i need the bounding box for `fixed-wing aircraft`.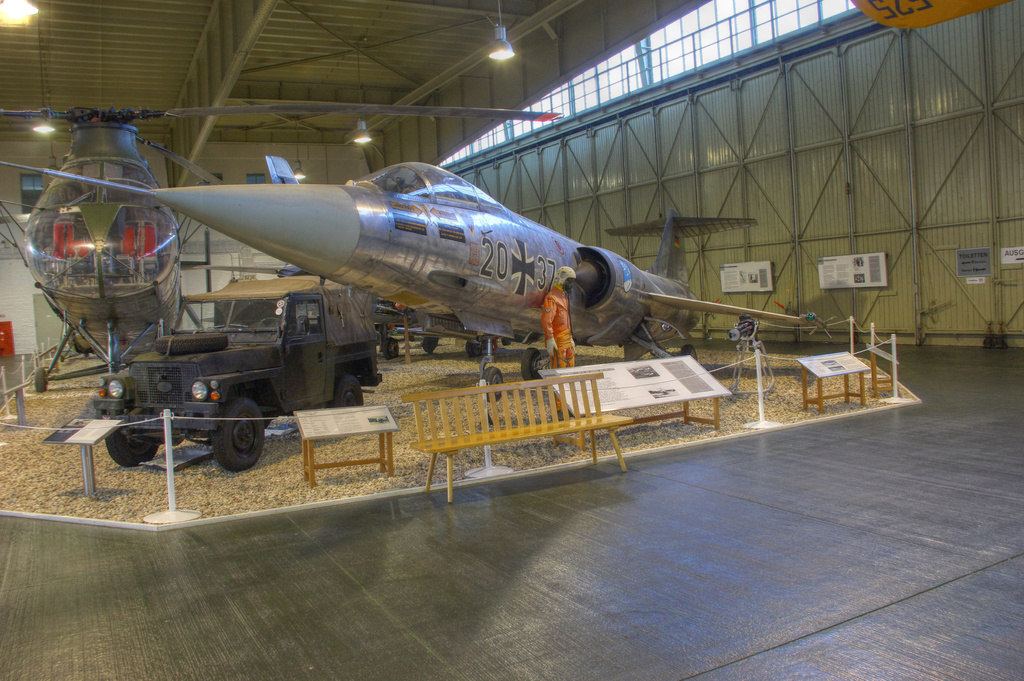
Here it is: box=[0, 154, 829, 403].
